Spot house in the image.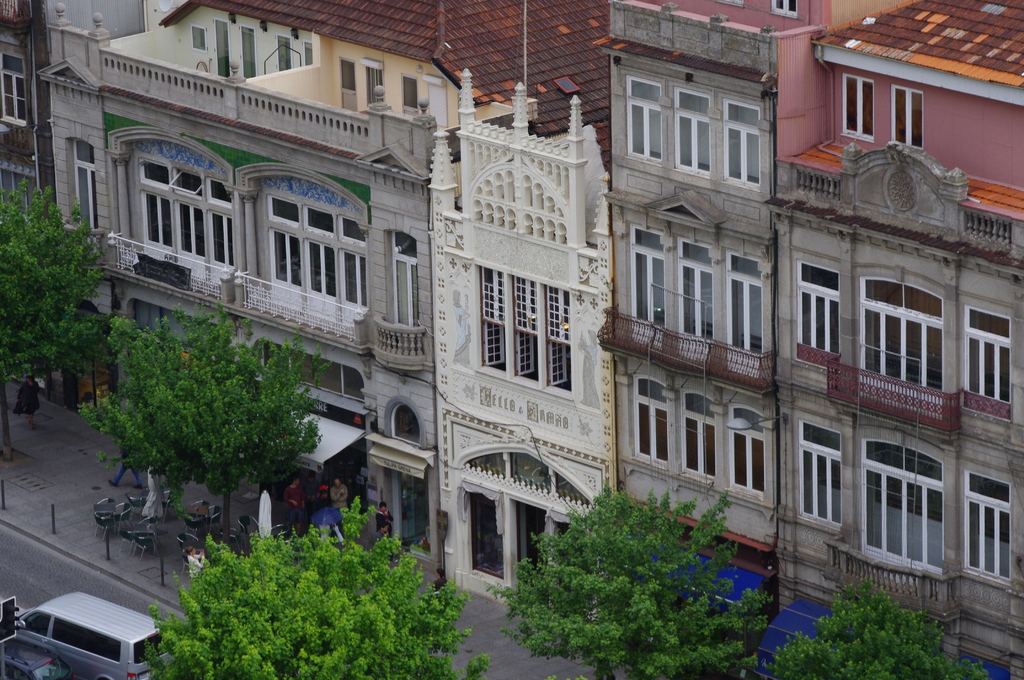
house found at (left=54, top=0, right=611, bottom=580).
